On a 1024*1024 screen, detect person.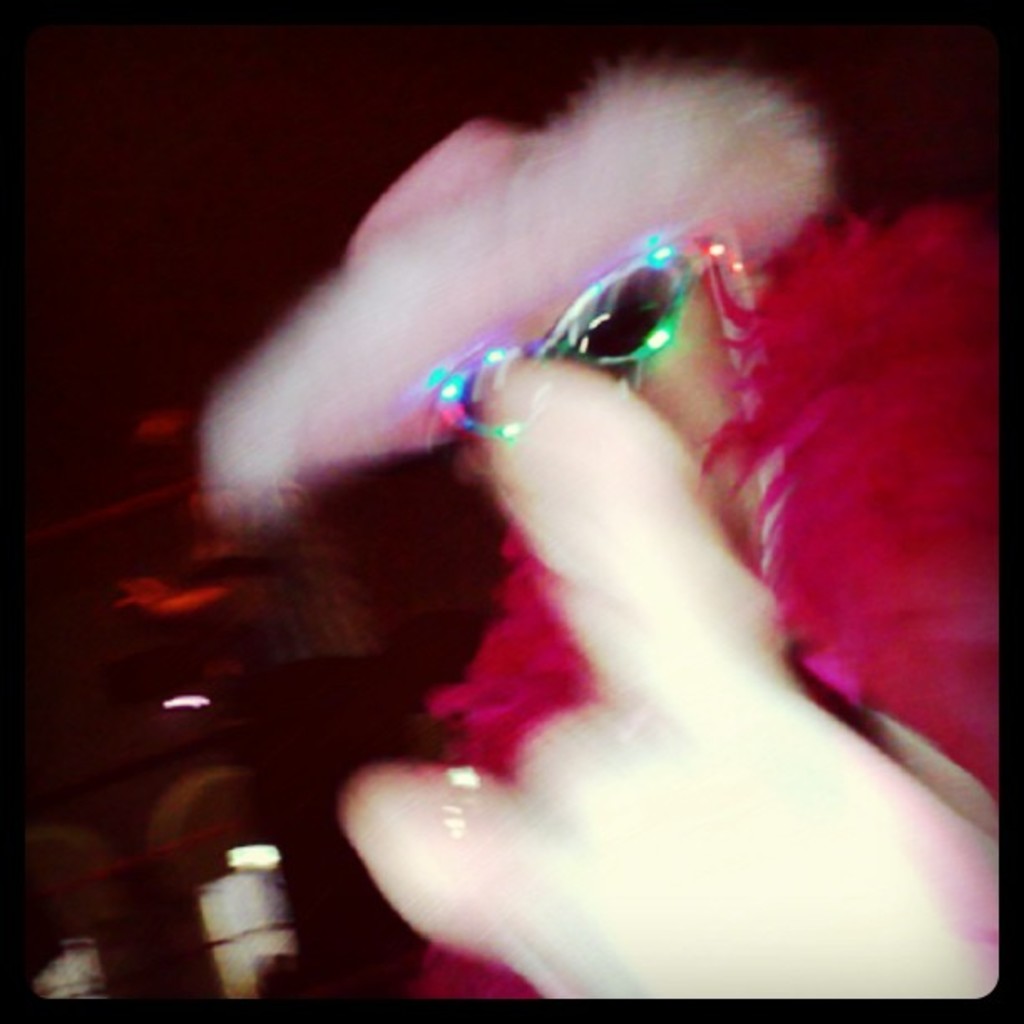
pyautogui.locateOnScreen(114, 412, 383, 892).
